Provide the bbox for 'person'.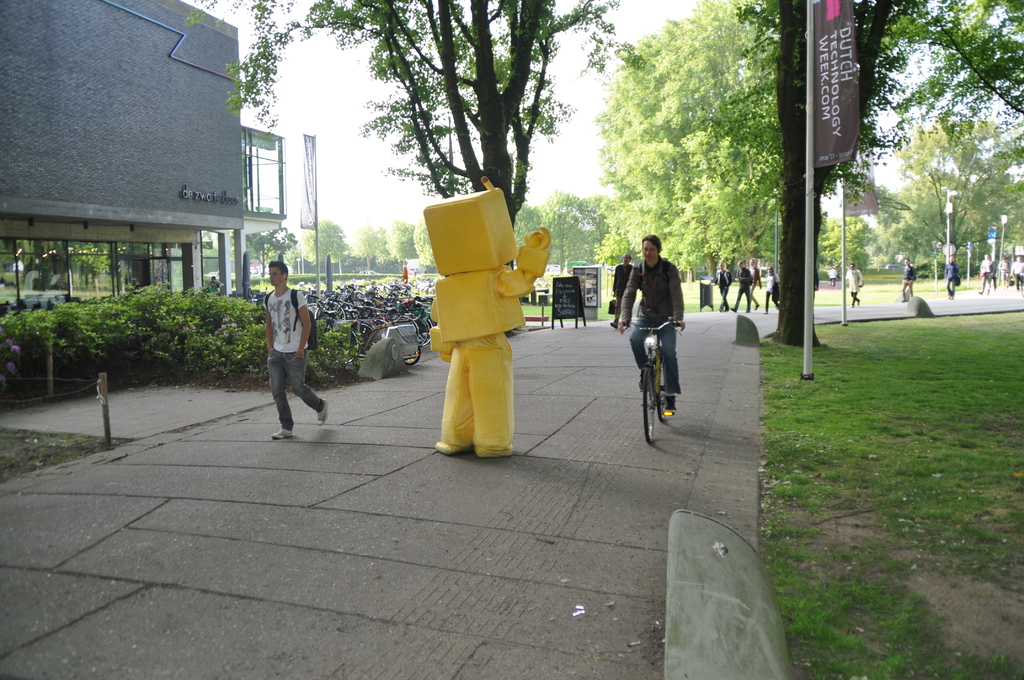
<region>747, 258, 762, 311</region>.
